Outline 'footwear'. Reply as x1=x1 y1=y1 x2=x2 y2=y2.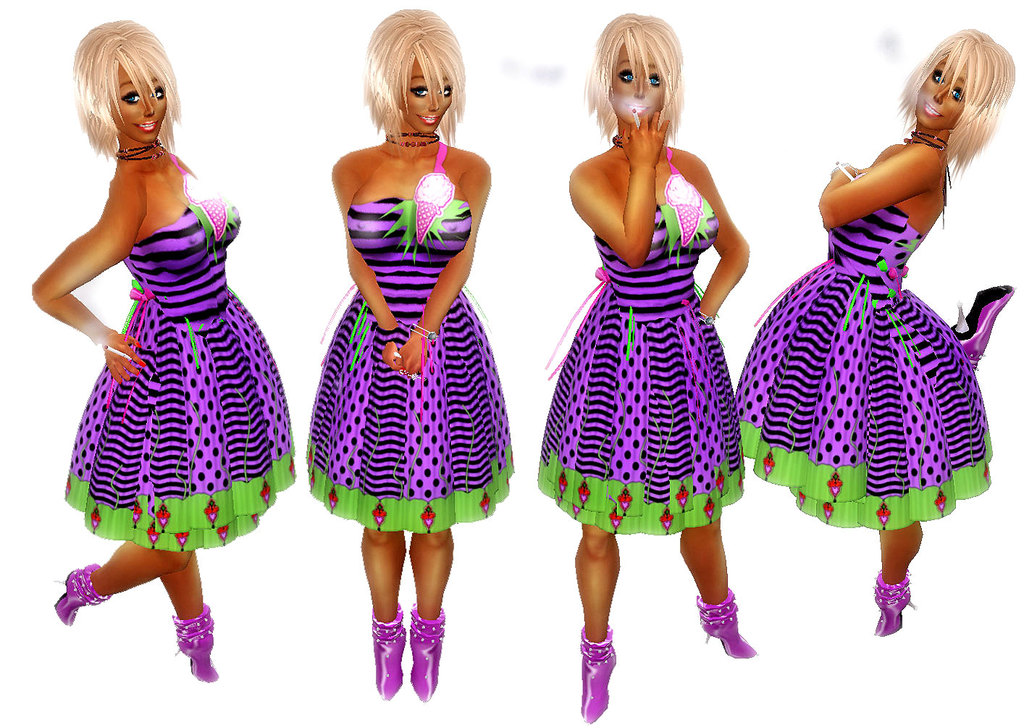
x1=46 y1=565 x2=109 y2=627.
